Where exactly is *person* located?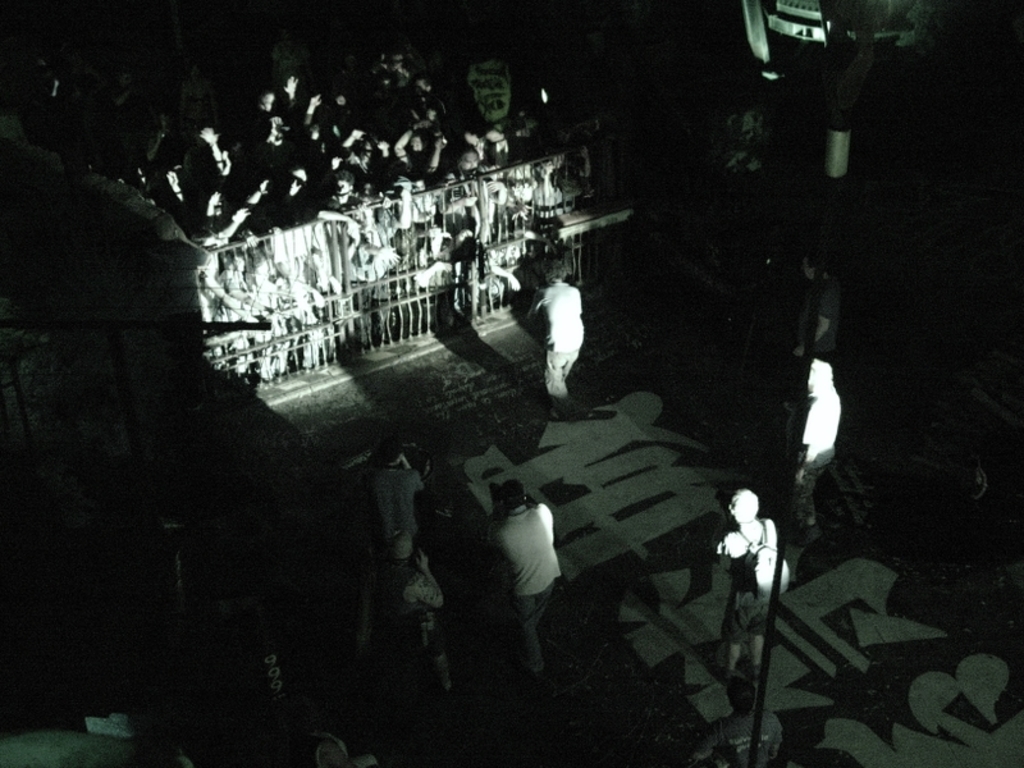
Its bounding box is {"x1": 484, "y1": 483, "x2": 564, "y2": 685}.
